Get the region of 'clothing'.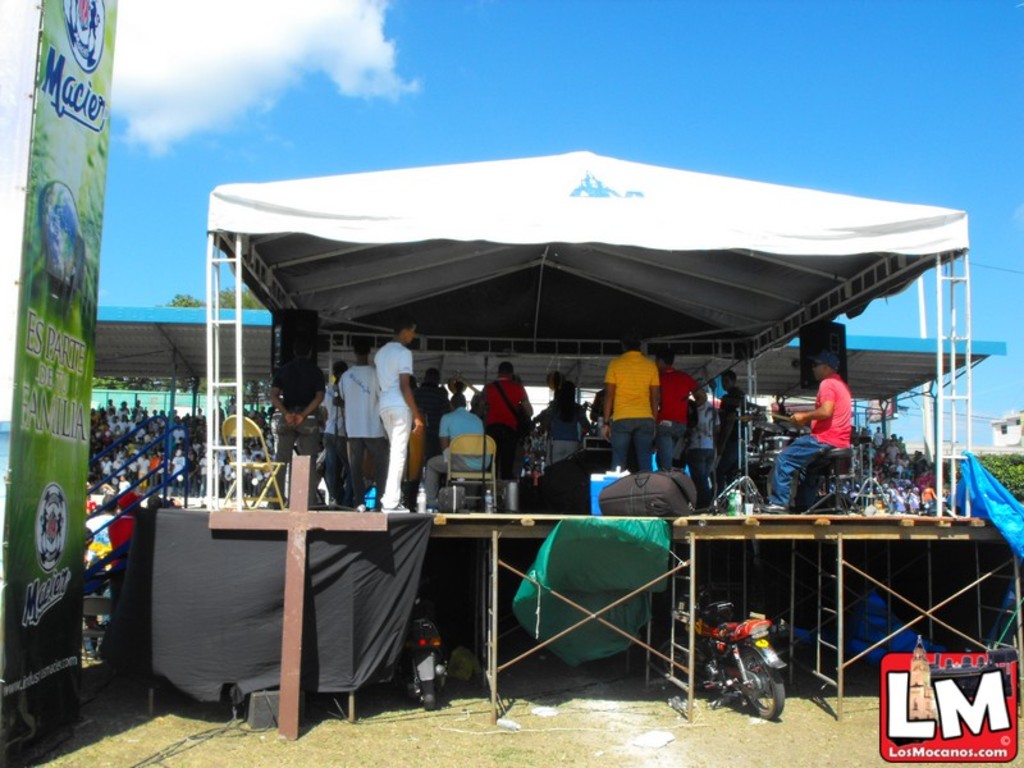
box(370, 340, 415, 503).
